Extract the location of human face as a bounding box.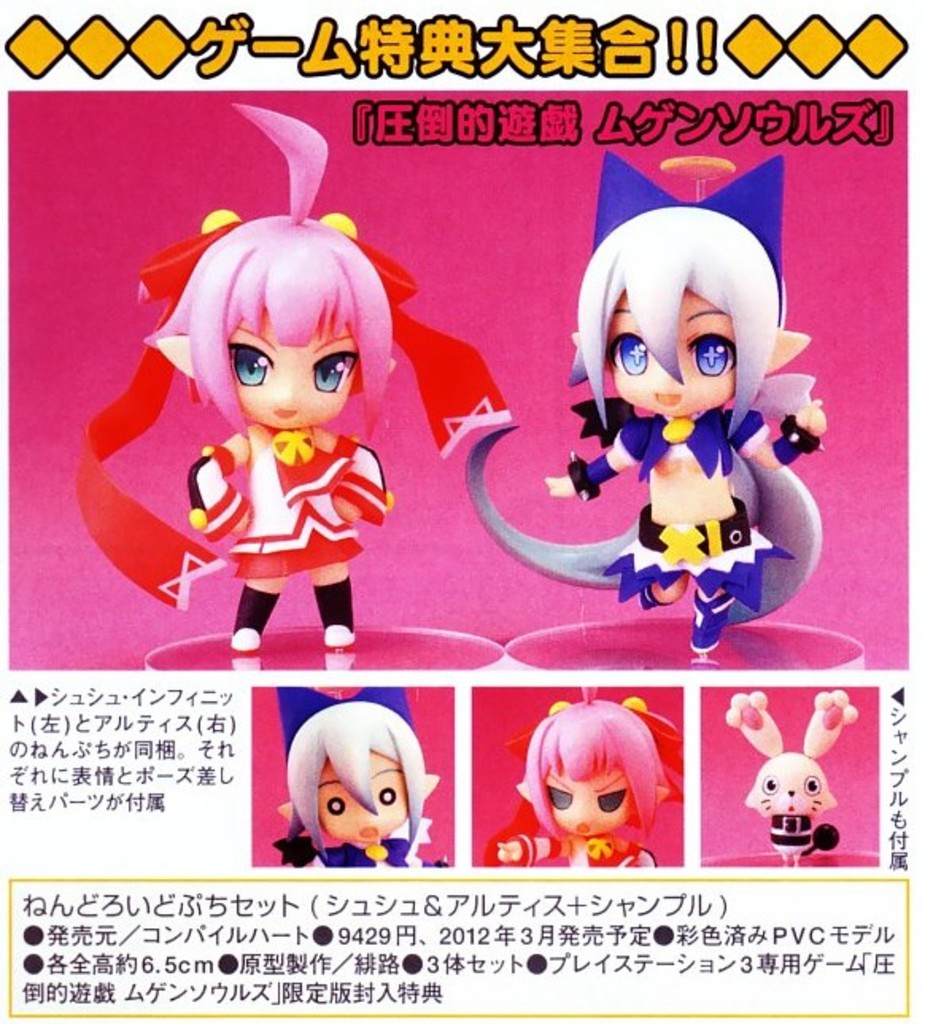
{"x1": 545, "y1": 765, "x2": 631, "y2": 836}.
